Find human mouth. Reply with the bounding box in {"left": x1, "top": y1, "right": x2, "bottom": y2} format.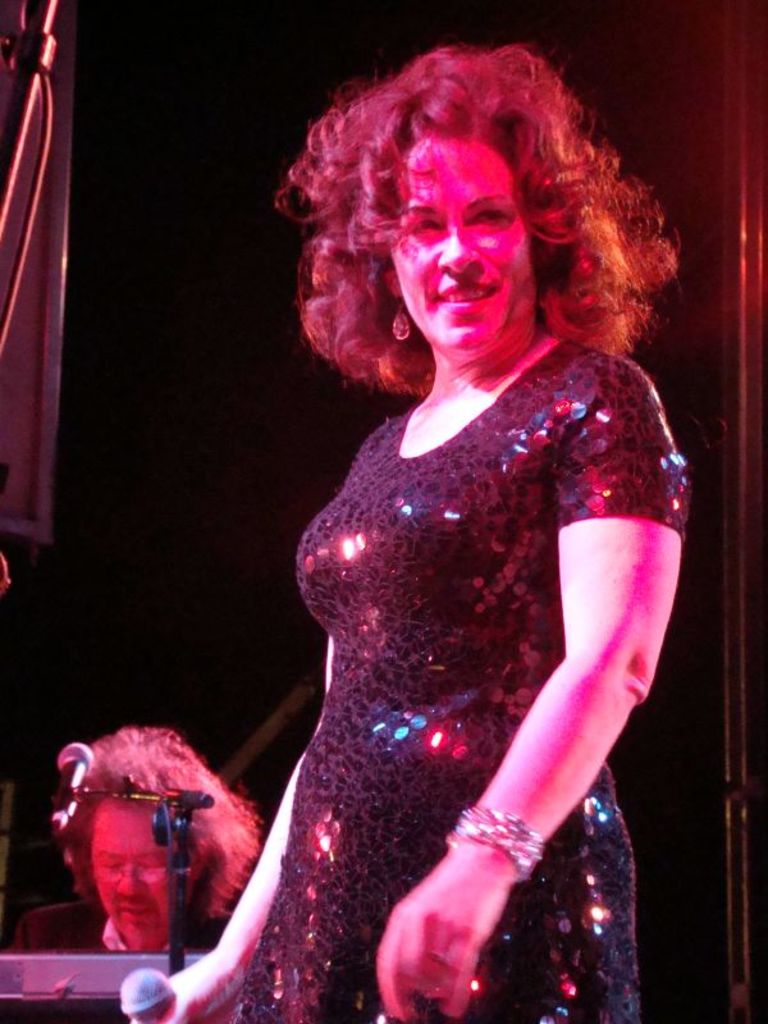
{"left": 111, "top": 913, "right": 150, "bottom": 918}.
